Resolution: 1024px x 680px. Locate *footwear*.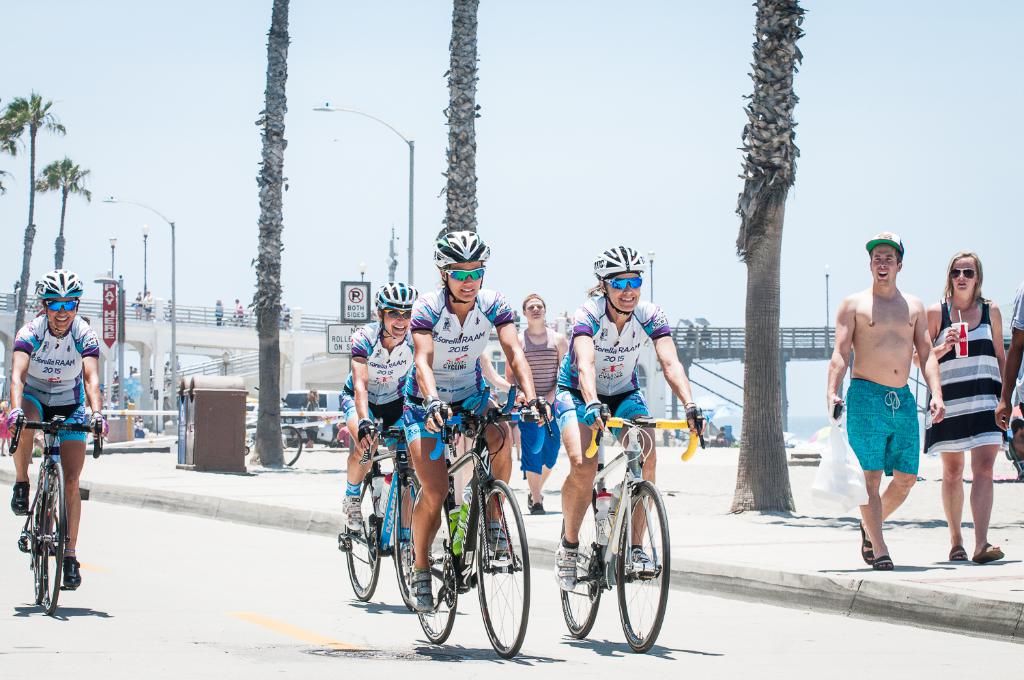
x1=625, y1=543, x2=653, y2=574.
